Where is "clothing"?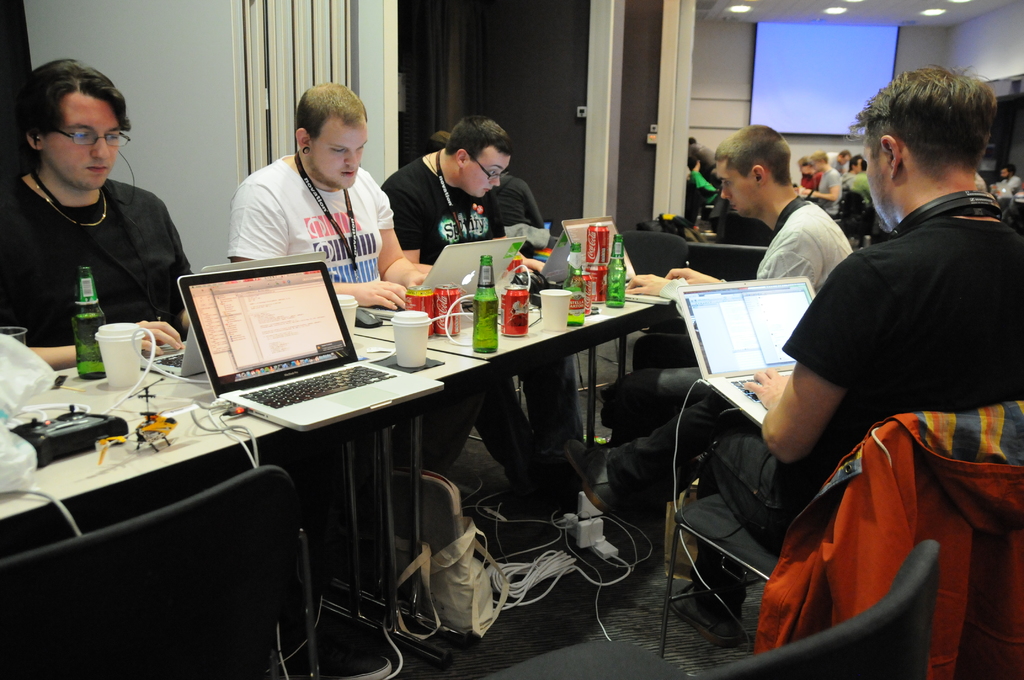
left=609, top=217, right=1023, bottom=606.
